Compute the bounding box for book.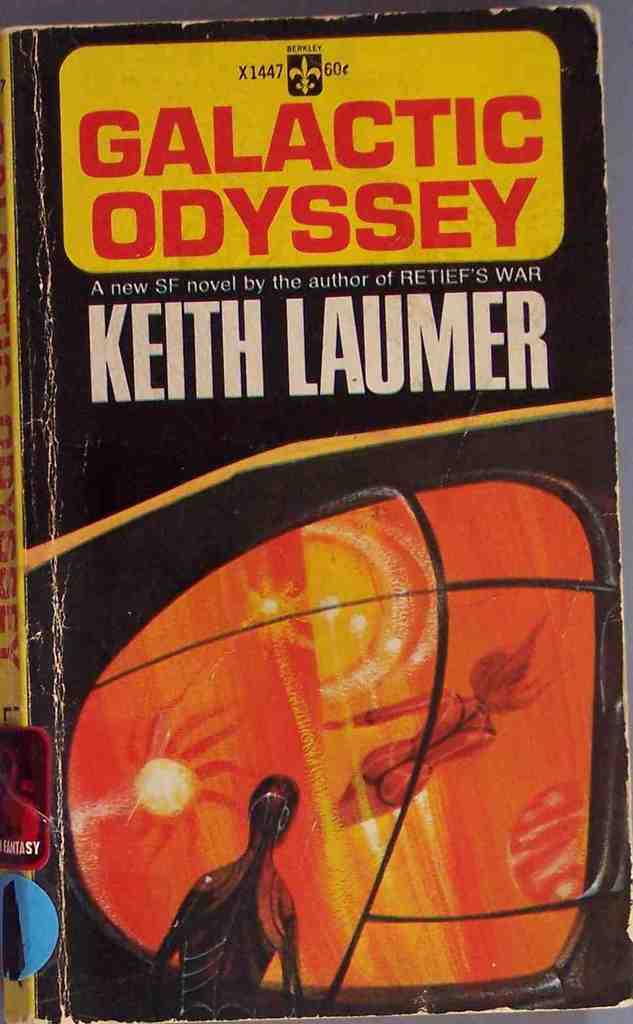
box(0, 7, 626, 1023).
